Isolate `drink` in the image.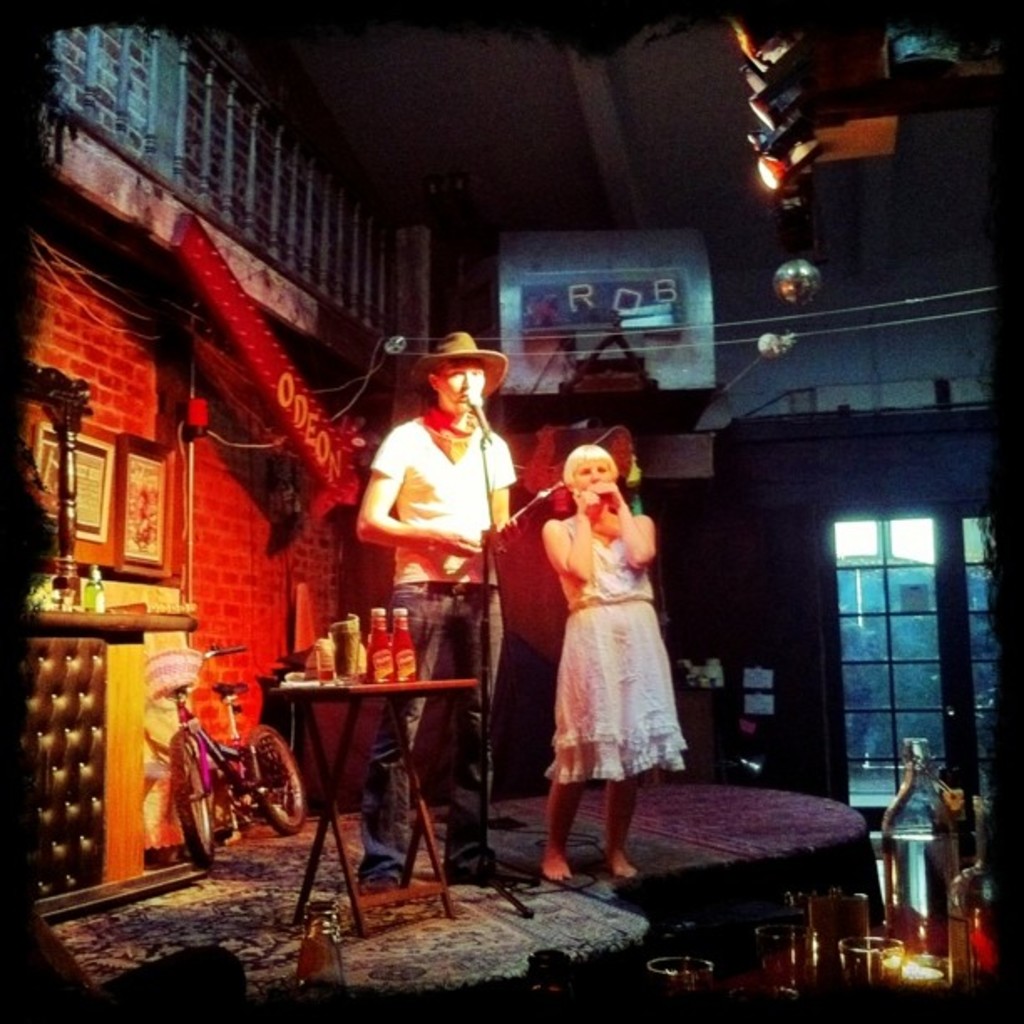
Isolated region: region(84, 567, 105, 609).
